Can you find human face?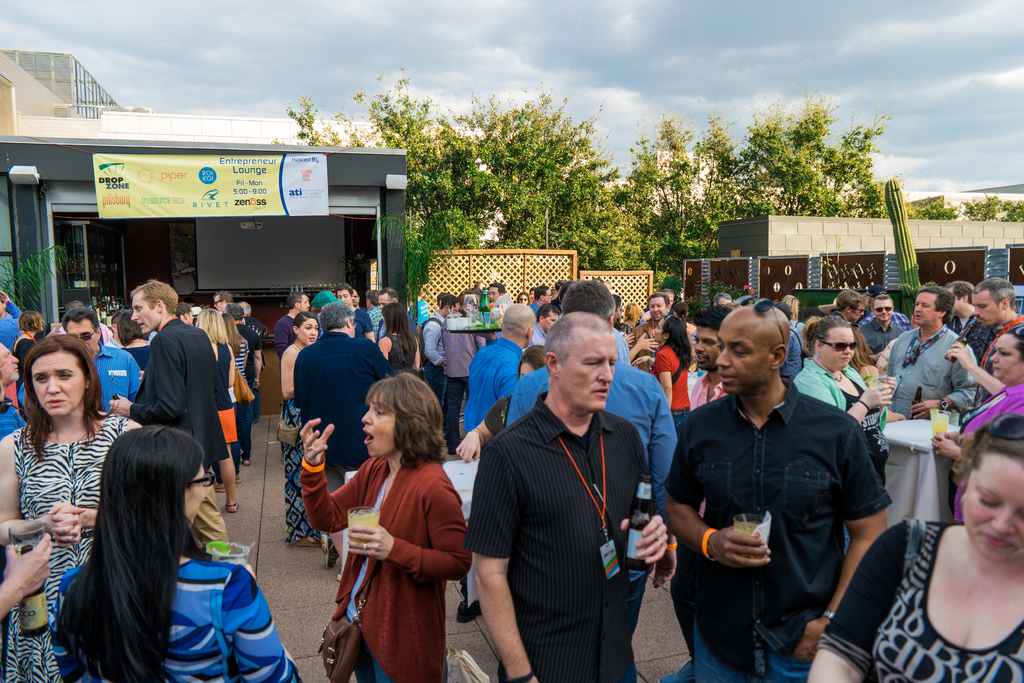
Yes, bounding box: 32/350/83/417.
